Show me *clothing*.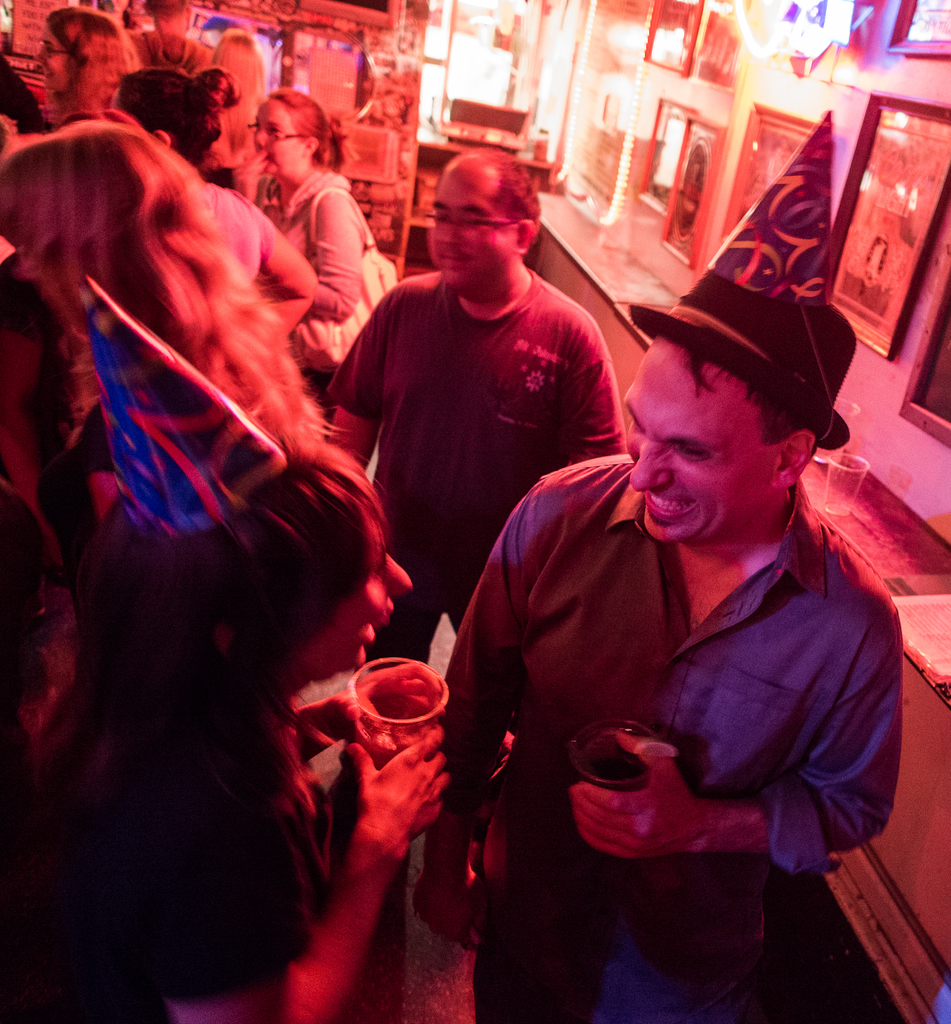
*clothing* is here: {"left": 253, "top": 154, "right": 365, "bottom": 406}.
